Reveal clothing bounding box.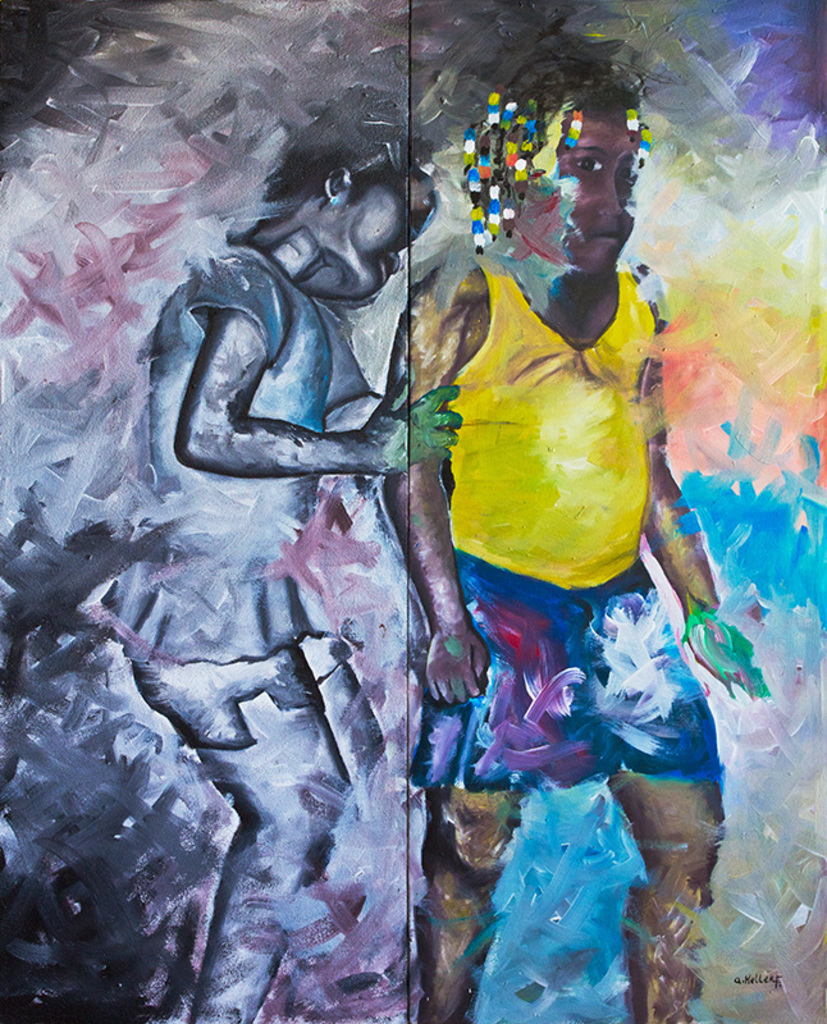
Revealed: 119 248 352 751.
